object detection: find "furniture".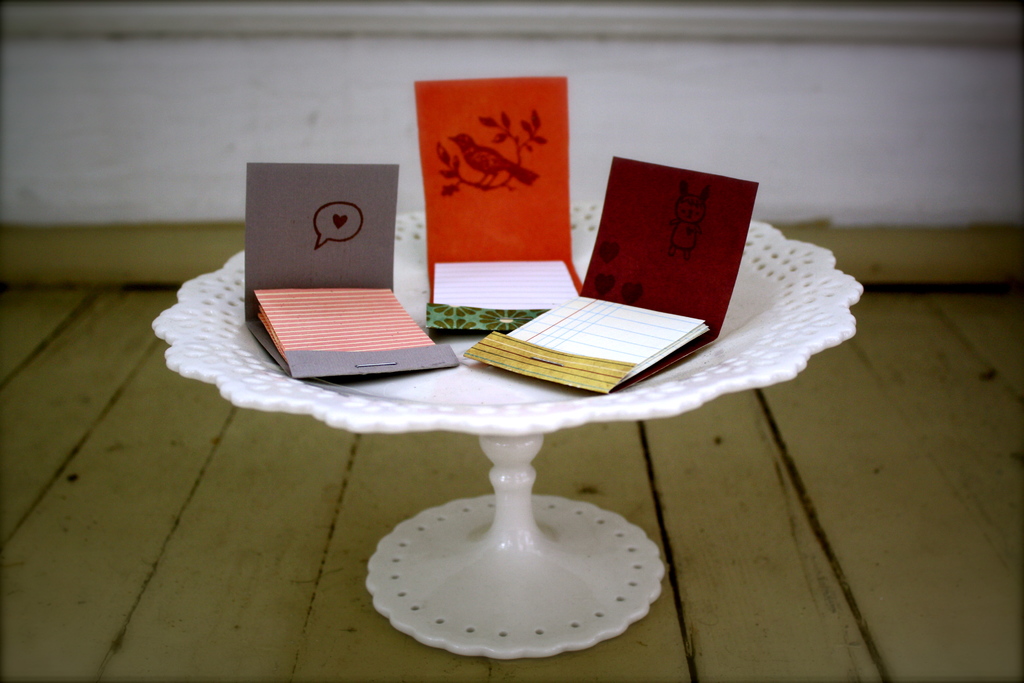
152:197:866:660.
